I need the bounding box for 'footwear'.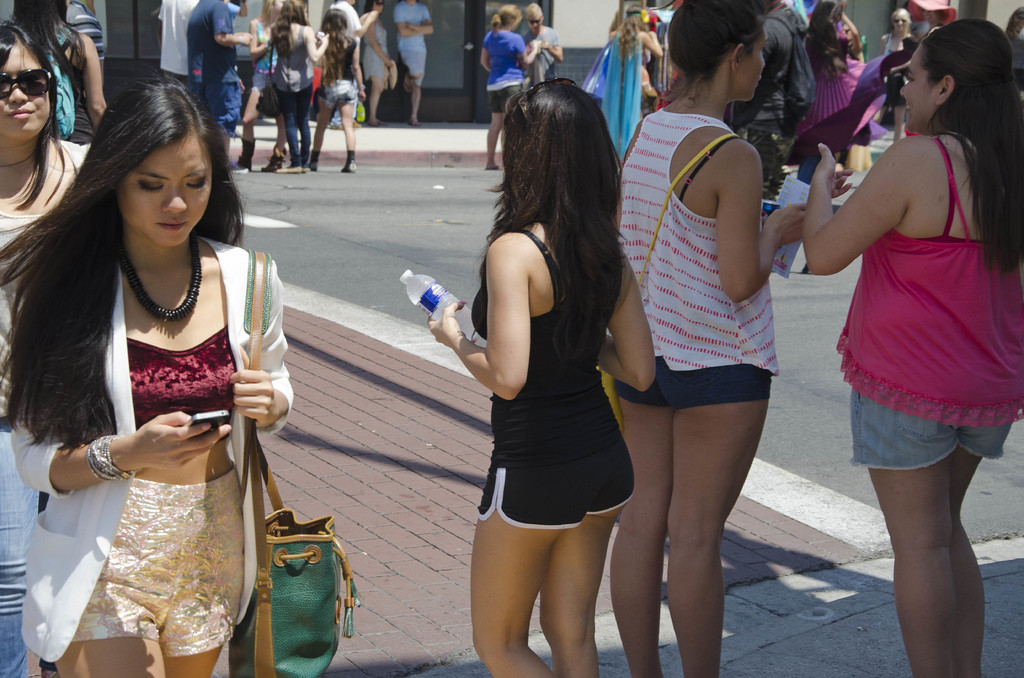
Here it is: (342,144,356,172).
